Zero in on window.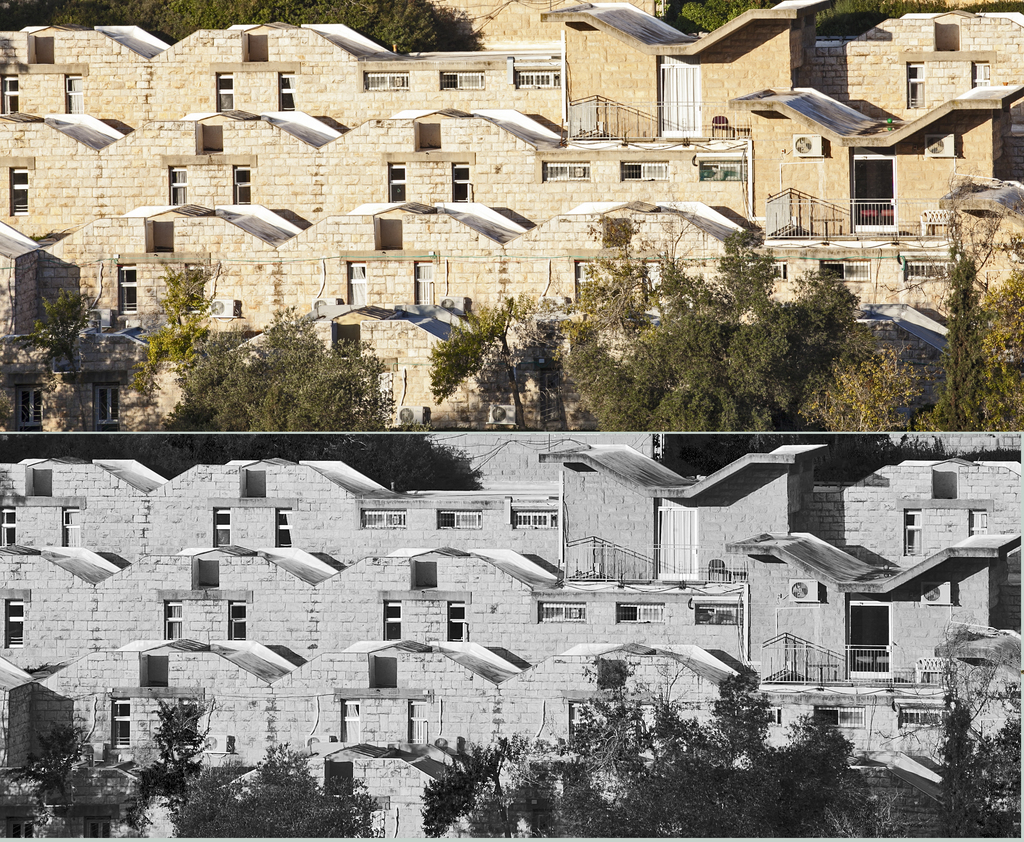
Zeroed in: x1=572 y1=259 x2=598 y2=308.
